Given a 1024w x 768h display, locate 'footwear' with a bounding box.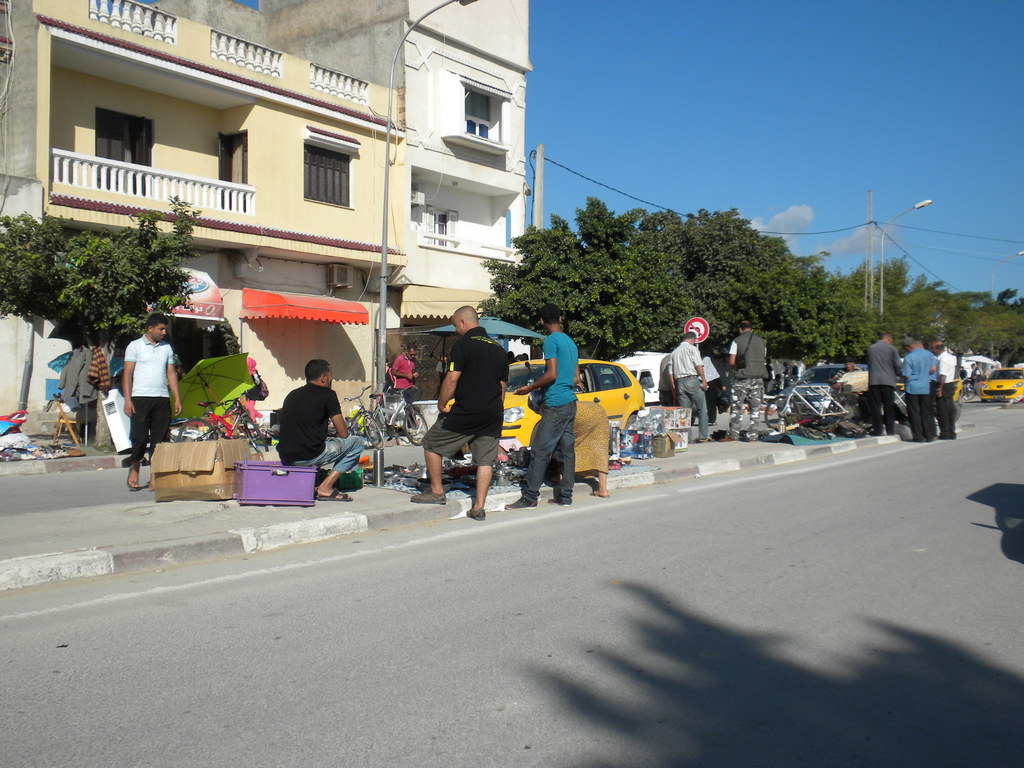
Located: (x1=935, y1=436, x2=938, y2=440).
